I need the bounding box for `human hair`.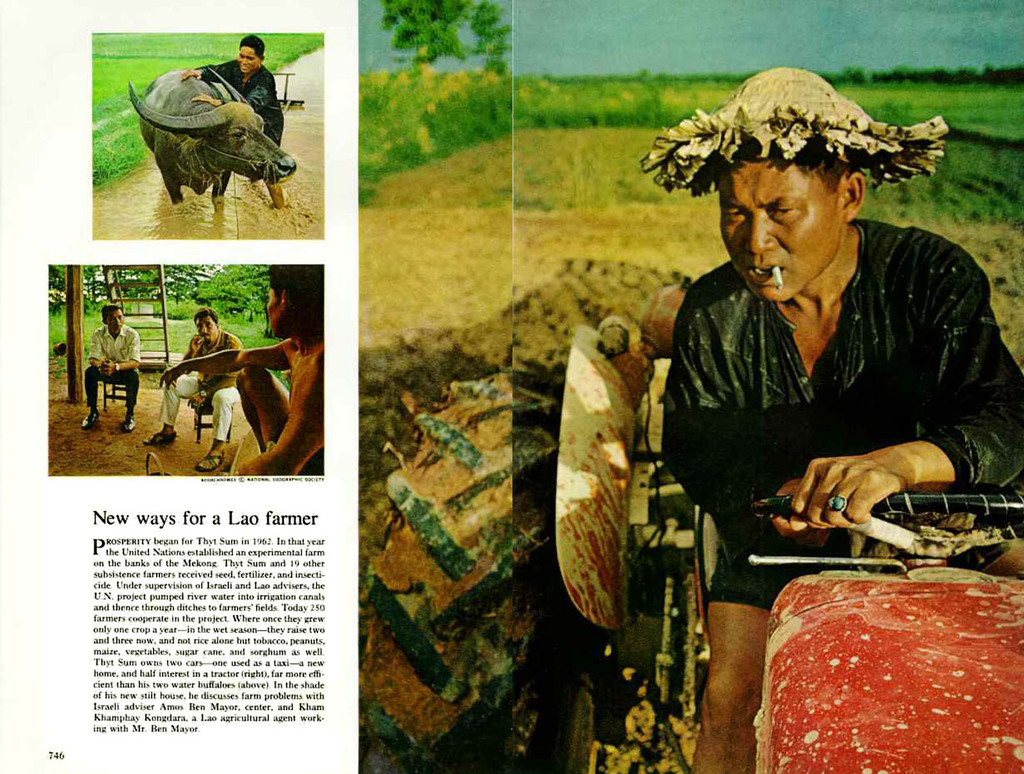
Here it is: bbox=(771, 142, 866, 200).
